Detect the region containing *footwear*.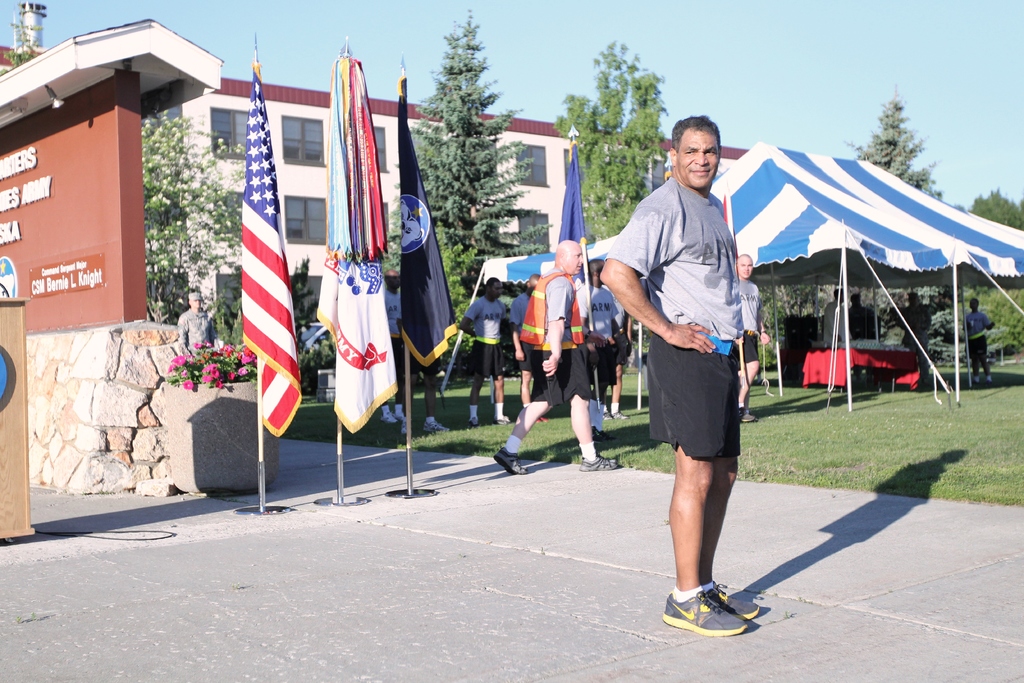
{"x1": 984, "y1": 375, "x2": 991, "y2": 384}.
